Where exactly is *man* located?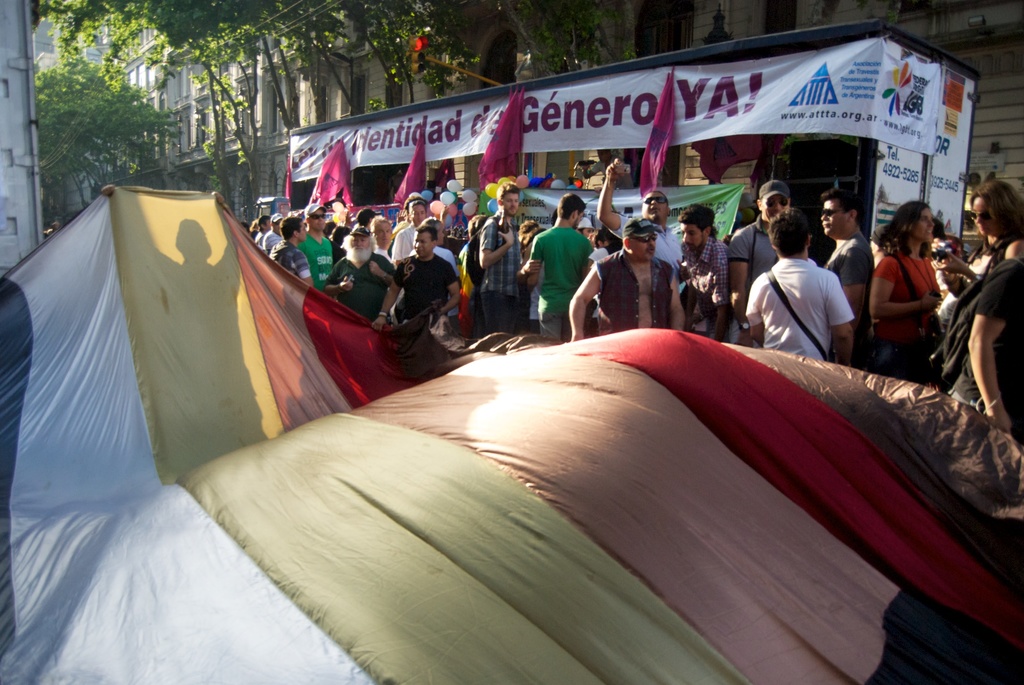
Its bounding box is <bbox>386, 200, 426, 255</bbox>.
